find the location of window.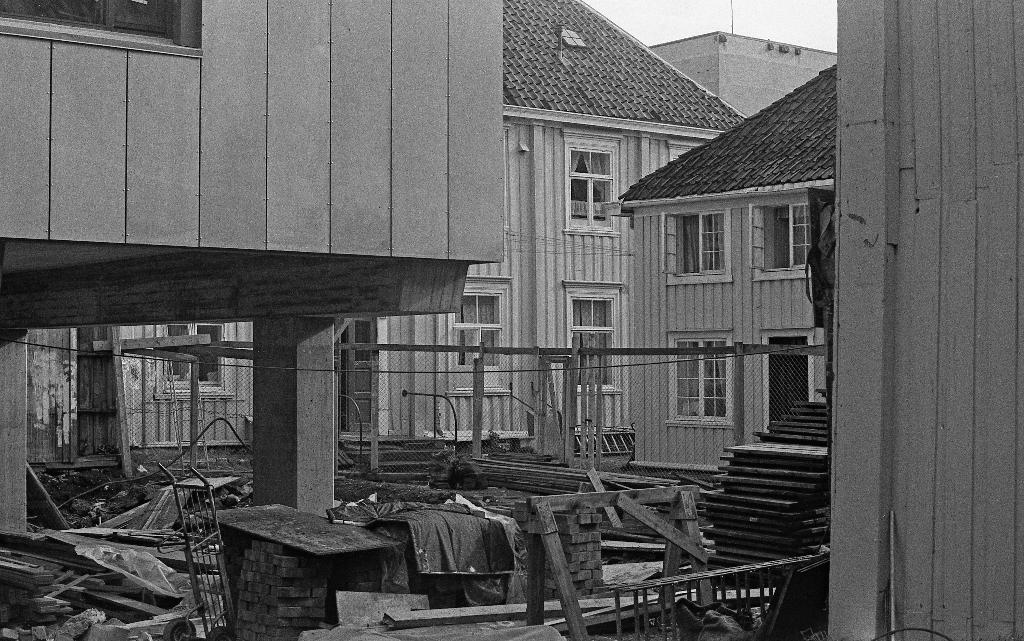
Location: [left=660, top=214, right=733, bottom=282].
